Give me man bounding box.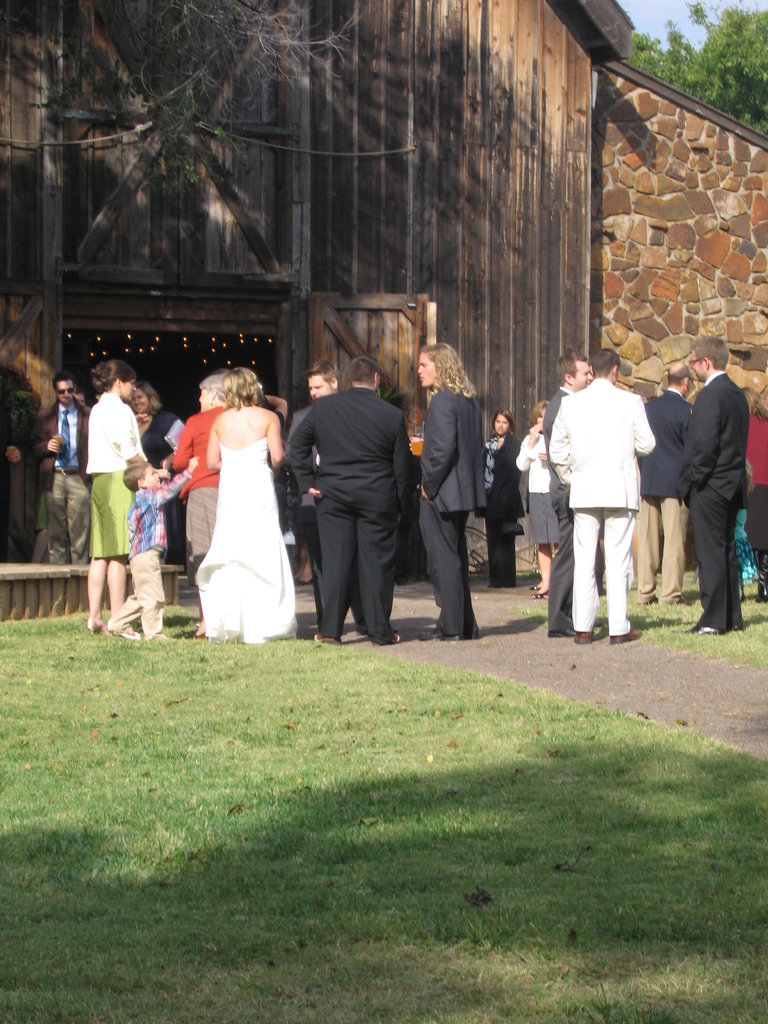
539/348/595/639.
